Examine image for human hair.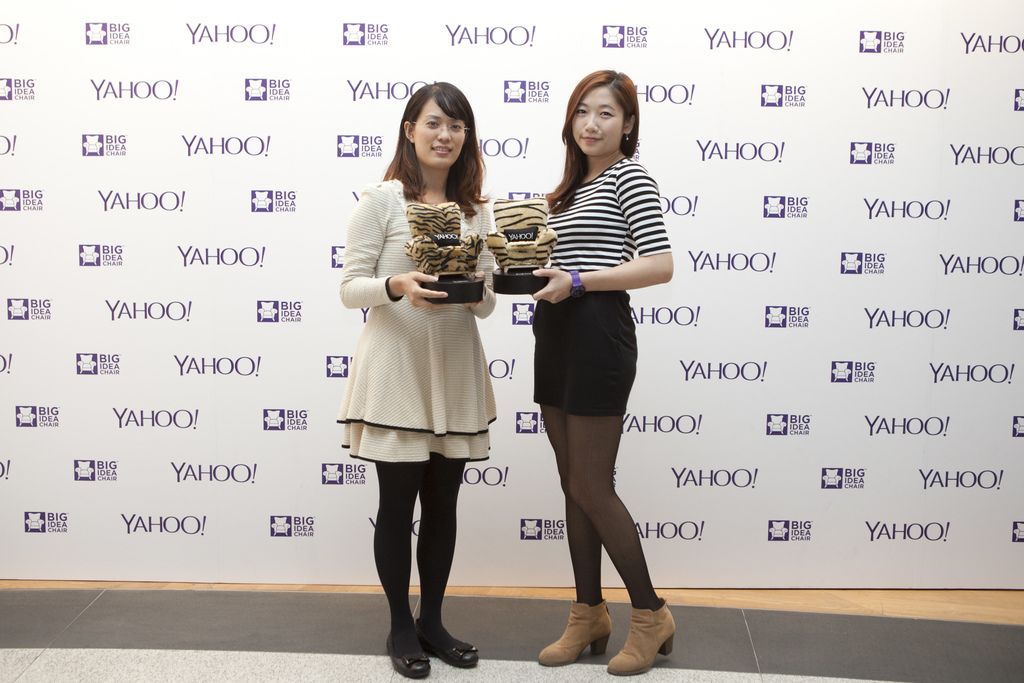
Examination result: 546 66 639 215.
